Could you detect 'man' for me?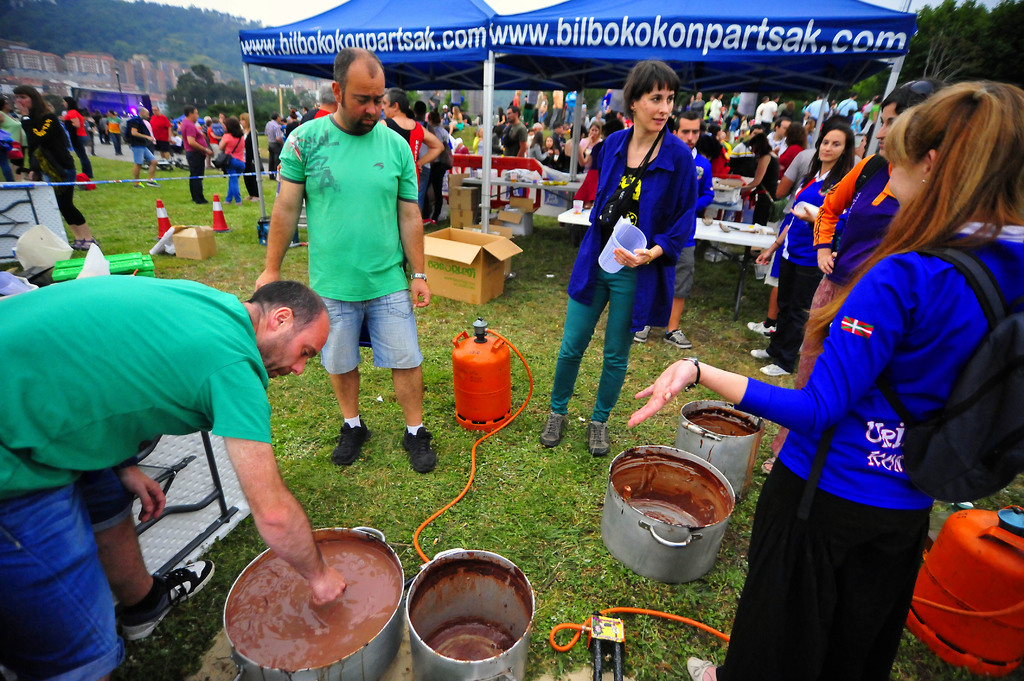
Detection result: 760, 97, 780, 118.
